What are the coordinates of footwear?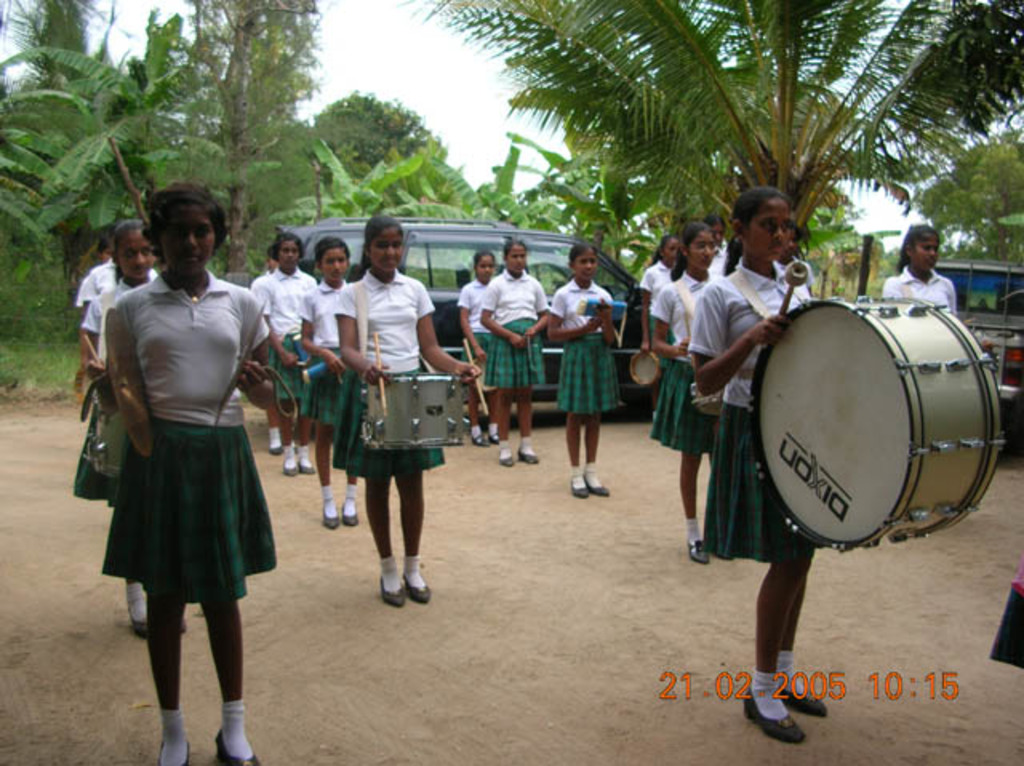
Rect(218, 729, 262, 764).
